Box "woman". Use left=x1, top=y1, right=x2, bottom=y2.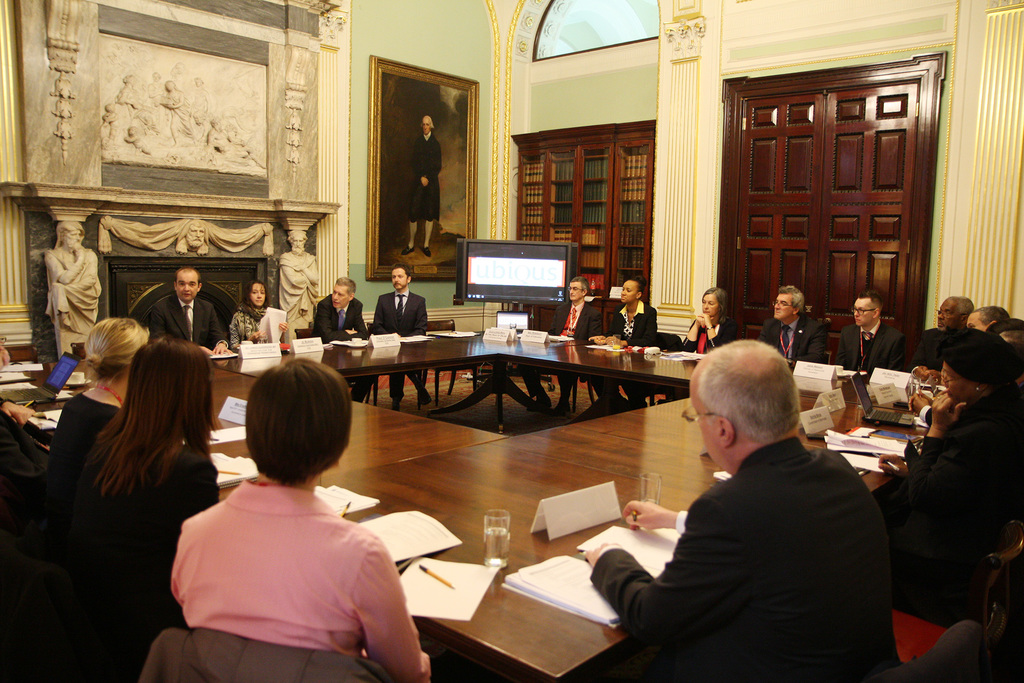
left=228, top=279, right=289, bottom=350.
